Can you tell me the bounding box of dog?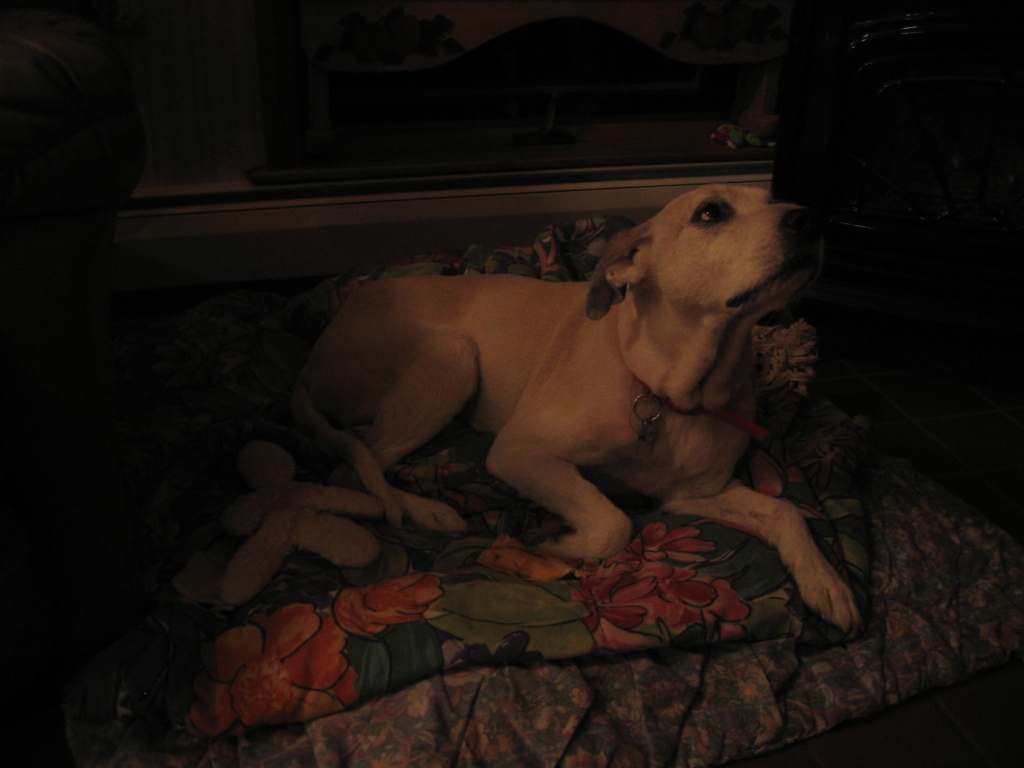
{"left": 274, "top": 175, "right": 866, "bottom": 636}.
